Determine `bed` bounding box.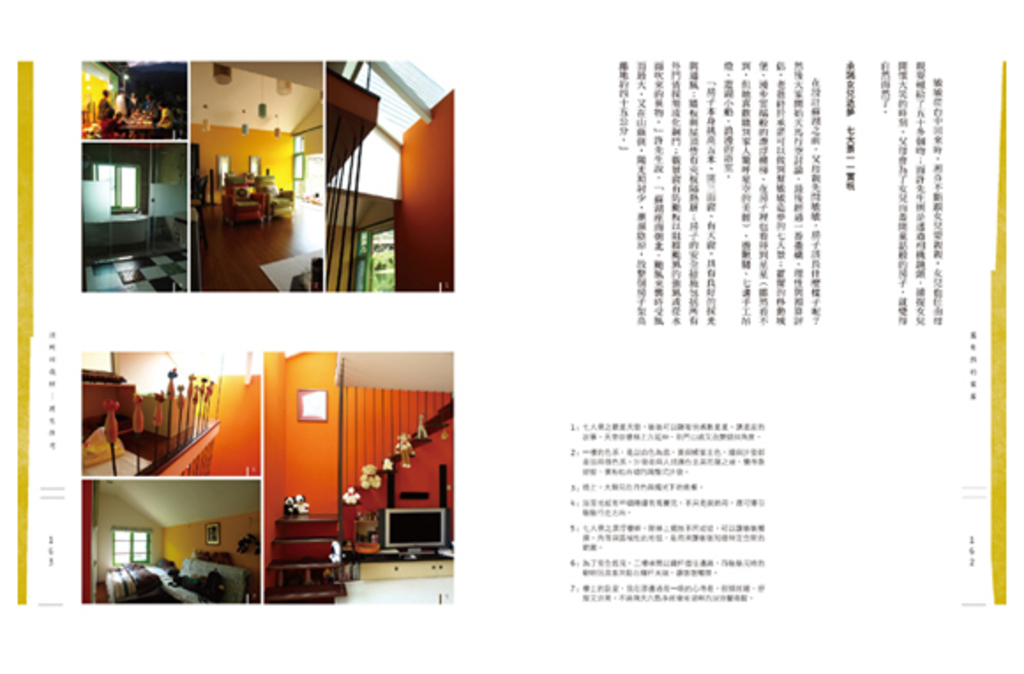
Determined: (99, 558, 251, 612).
